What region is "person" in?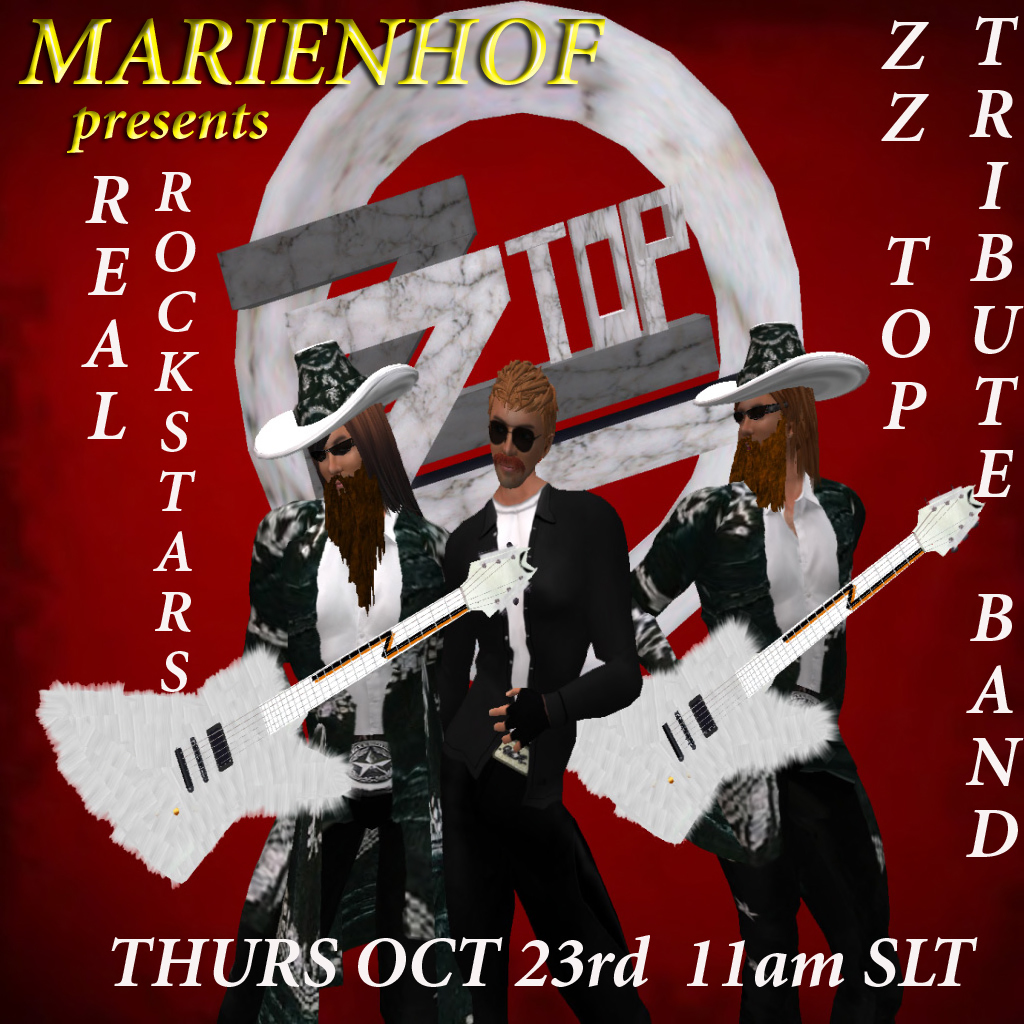
l=622, t=313, r=918, b=1023.
